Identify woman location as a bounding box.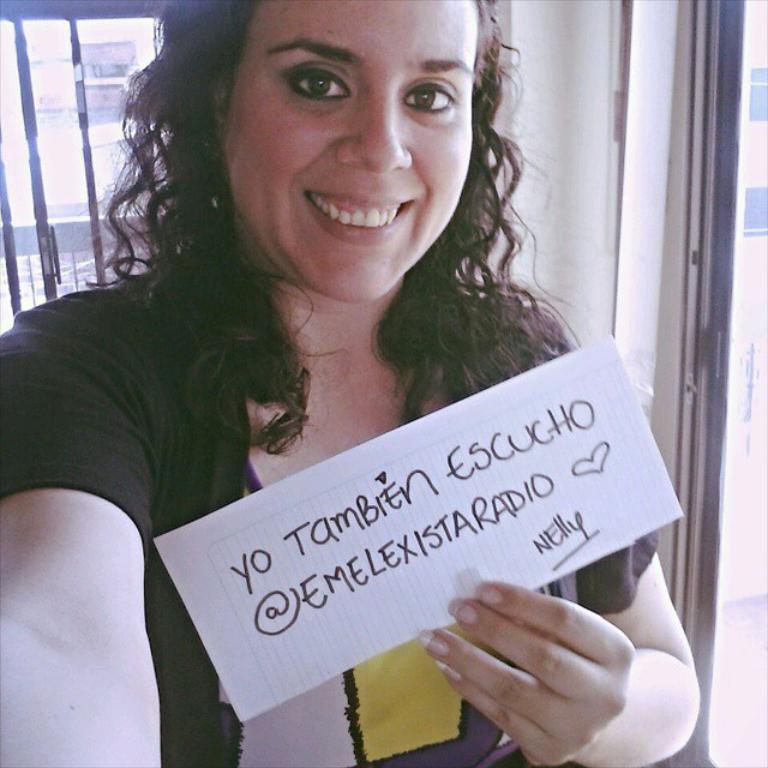
[0, 4, 722, 738].
